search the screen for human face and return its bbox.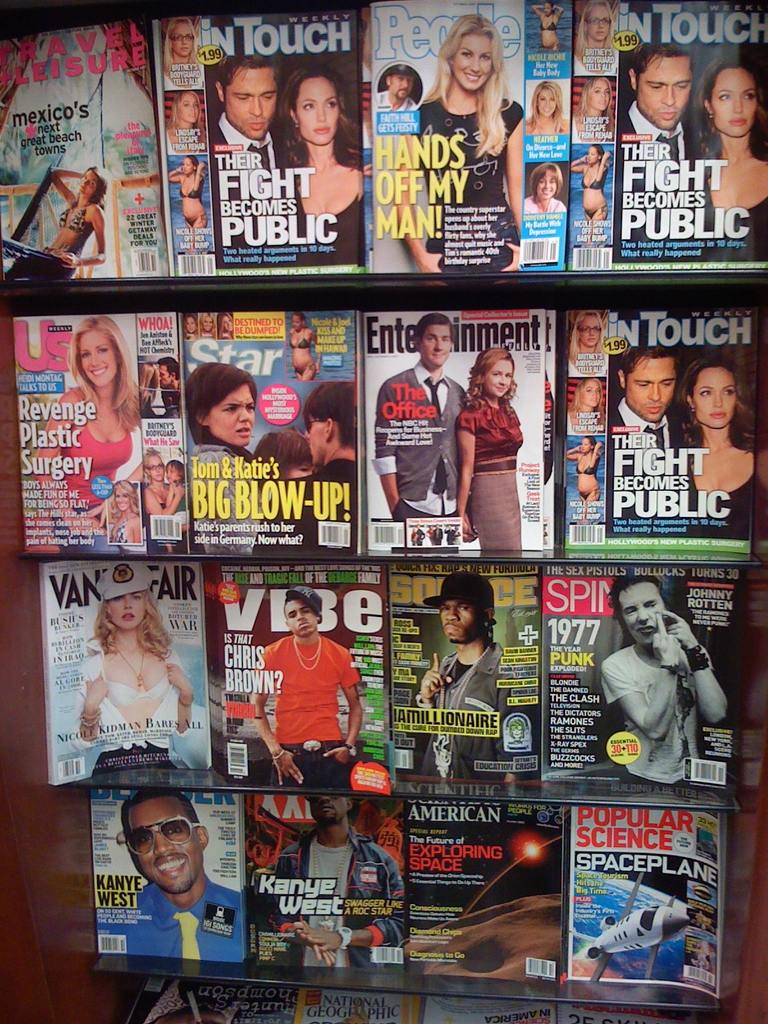
Found: 583, 316, 600, 346.
